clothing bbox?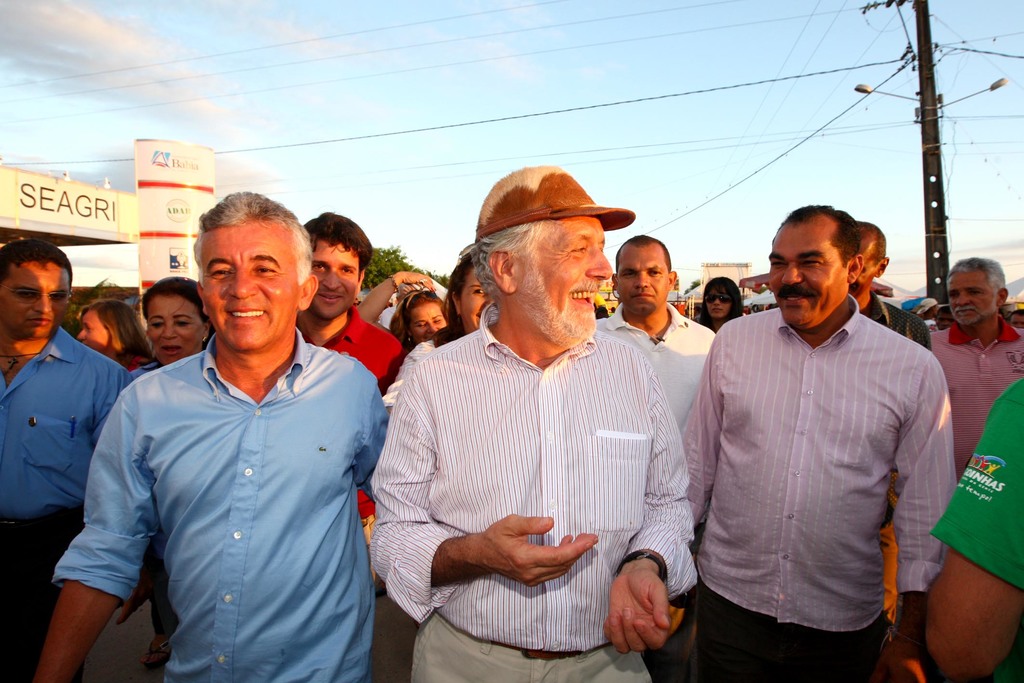
rect(54, 330, 394, 682)
